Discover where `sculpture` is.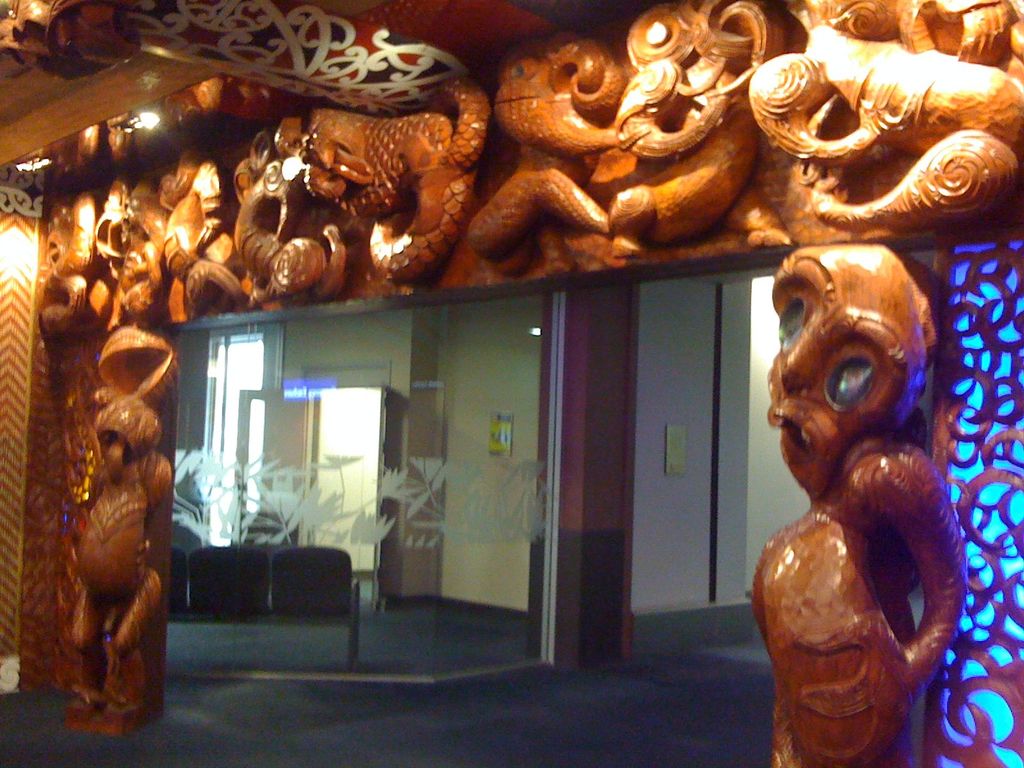
Discovered at rect(744, 242, 979, 767).
